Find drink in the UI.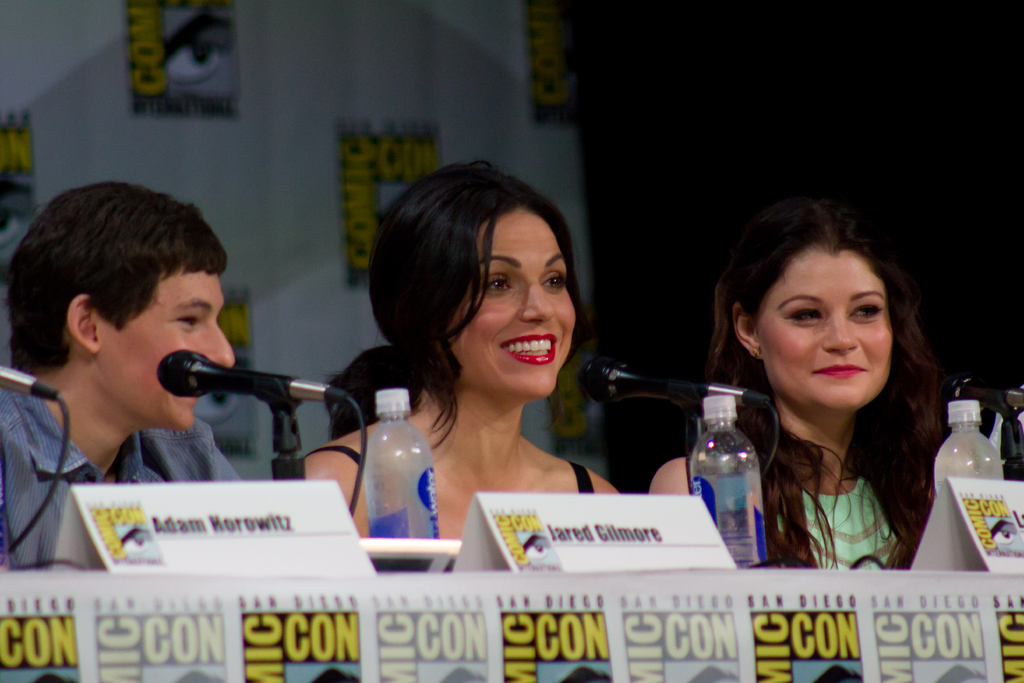
UI element at pyautogui.locateOnScreen(361, 397, 441, 580).
